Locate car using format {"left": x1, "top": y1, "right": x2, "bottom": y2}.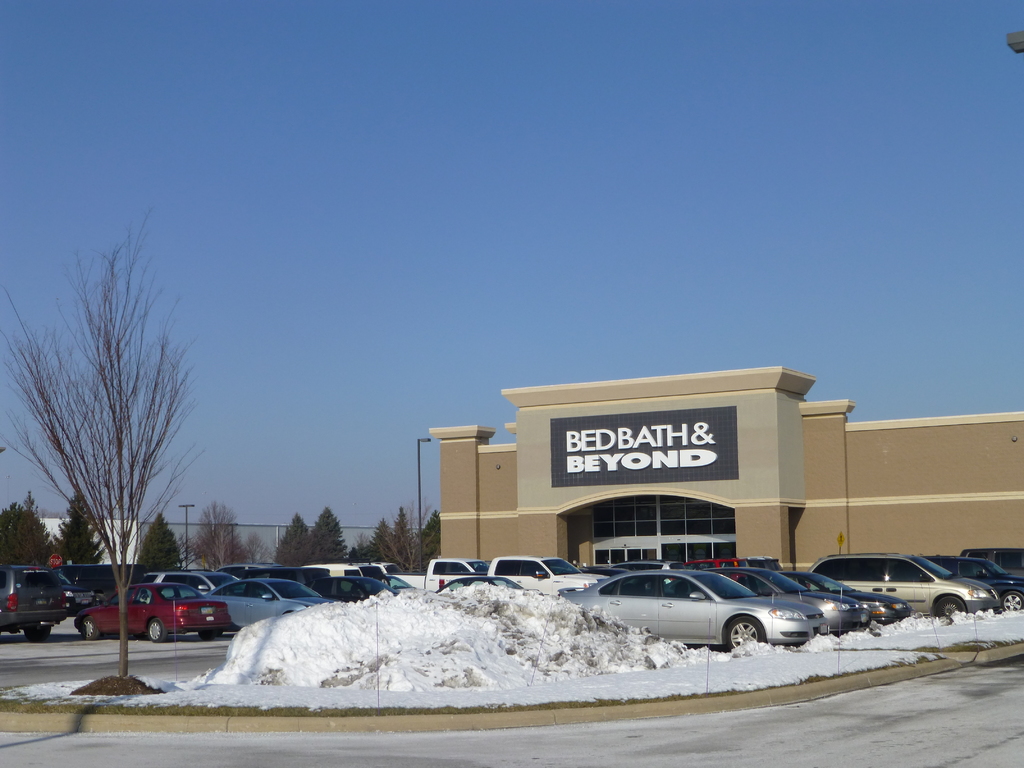
{"left": 954, "top": 550, "right": 1023, "bottom": 575}.
